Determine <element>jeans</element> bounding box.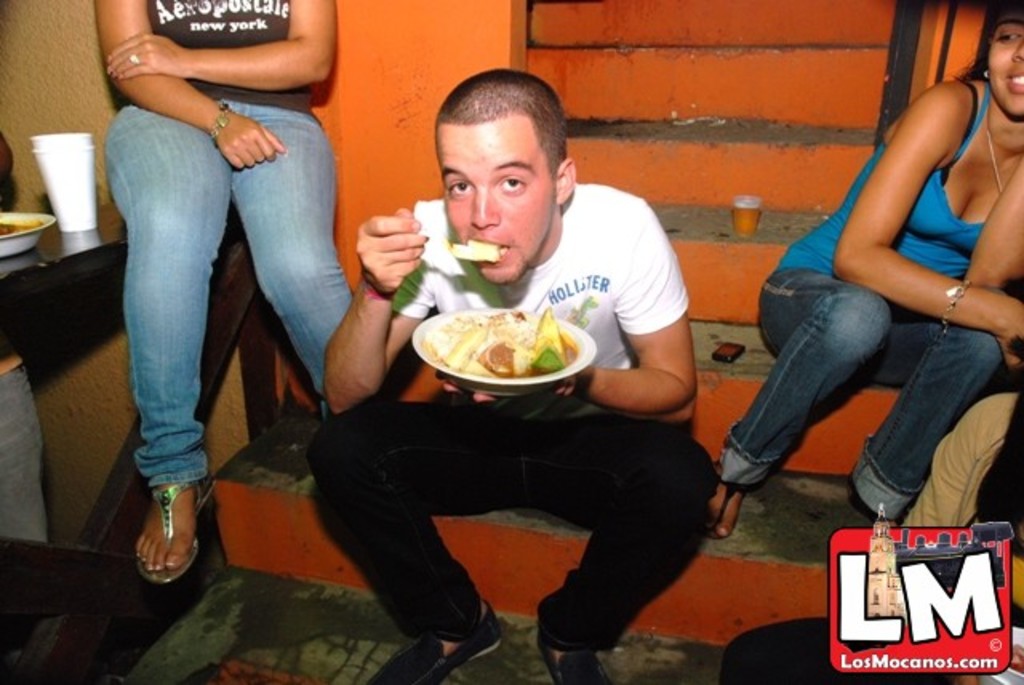
Determined: bbox=[718, 275, 971, 536].
